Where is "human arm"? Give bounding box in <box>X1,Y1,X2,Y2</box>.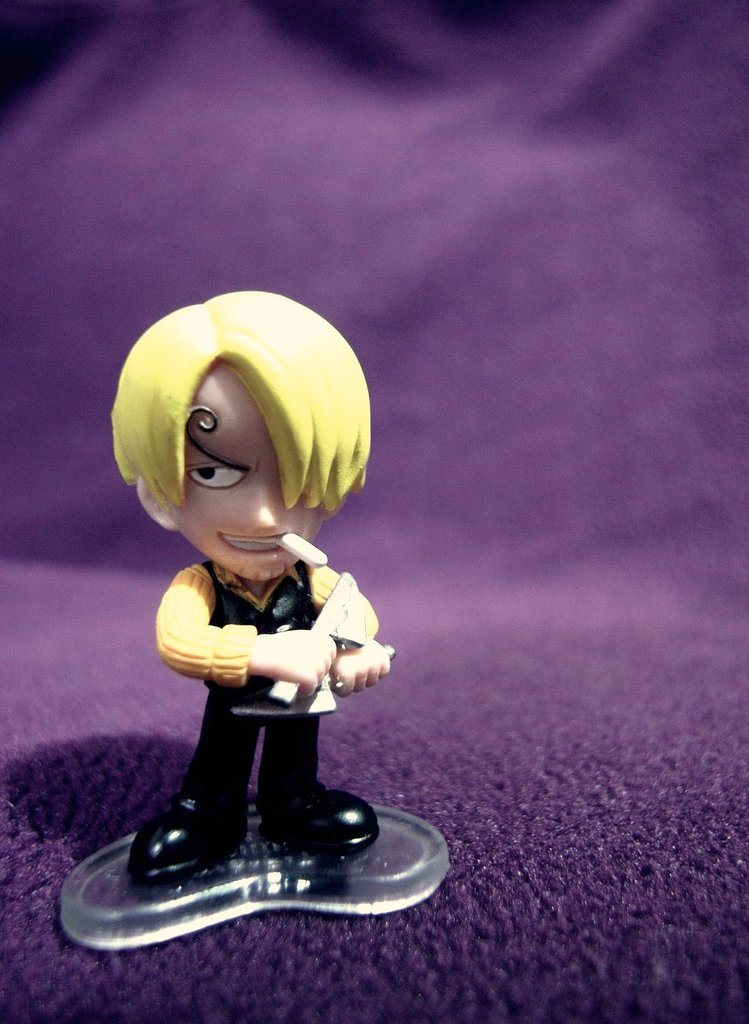
<box>311,566,388,699</box>.
